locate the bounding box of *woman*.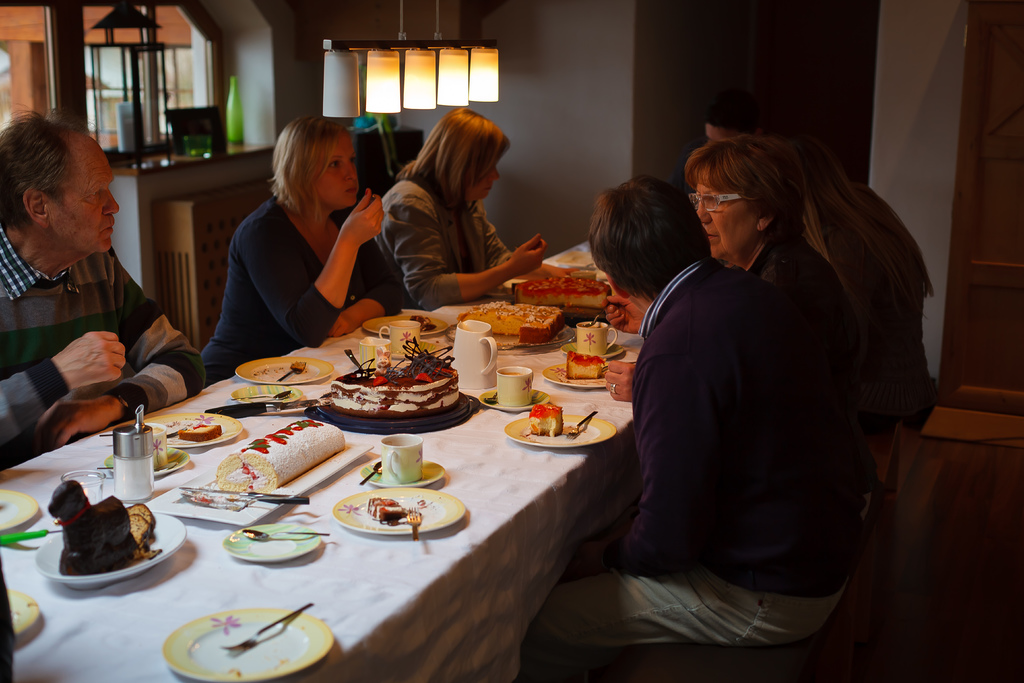
Bounding box: 368, 106, 548, 310.
